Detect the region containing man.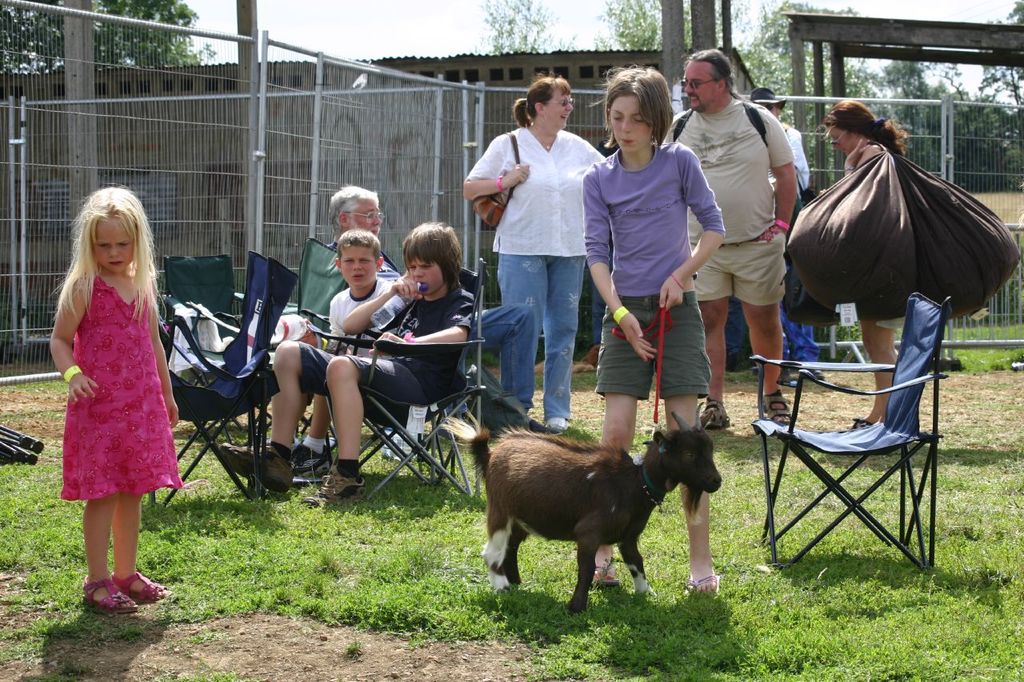
(x1=670, y1=55, x2=810, y2=434).
